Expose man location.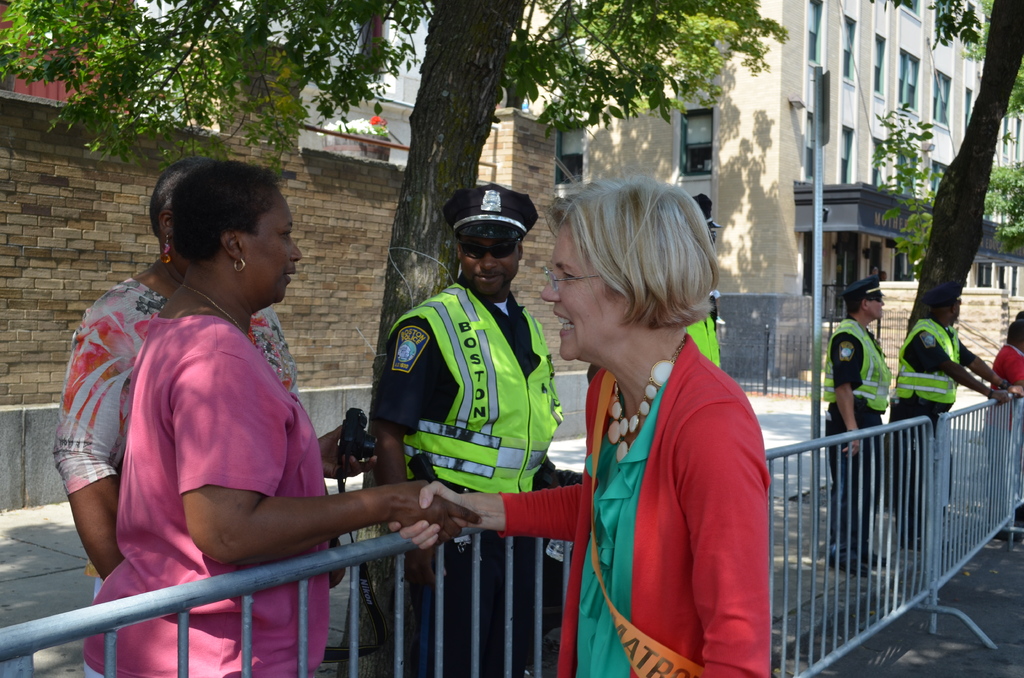
Exposed at box=[884, 275, 1023, 570].
